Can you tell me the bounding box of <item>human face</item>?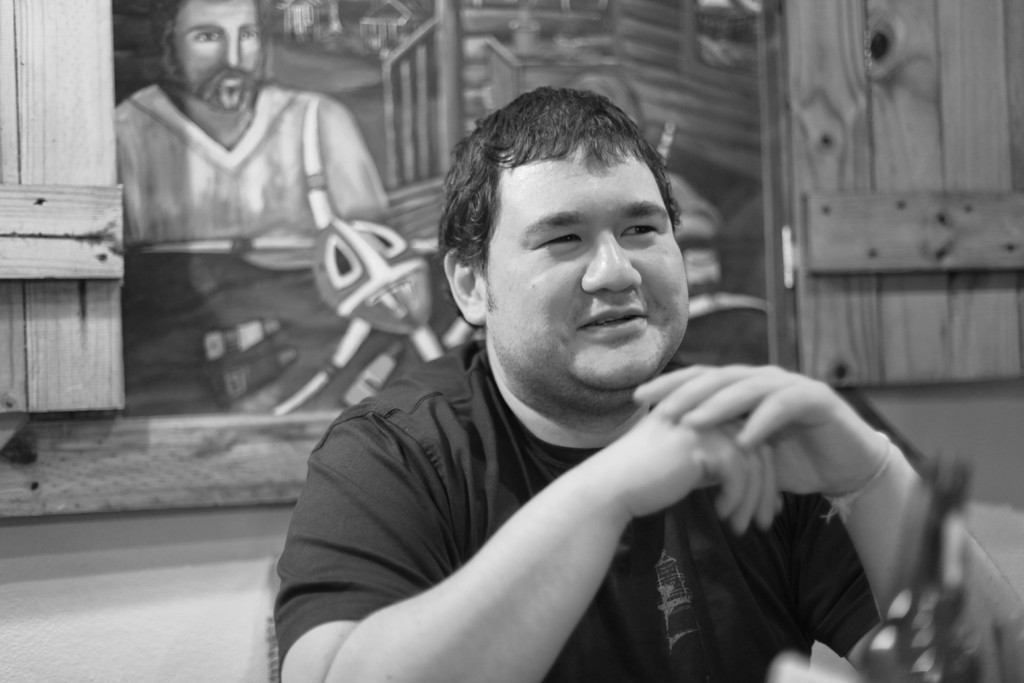
locate(171, 0, 267, 114).
